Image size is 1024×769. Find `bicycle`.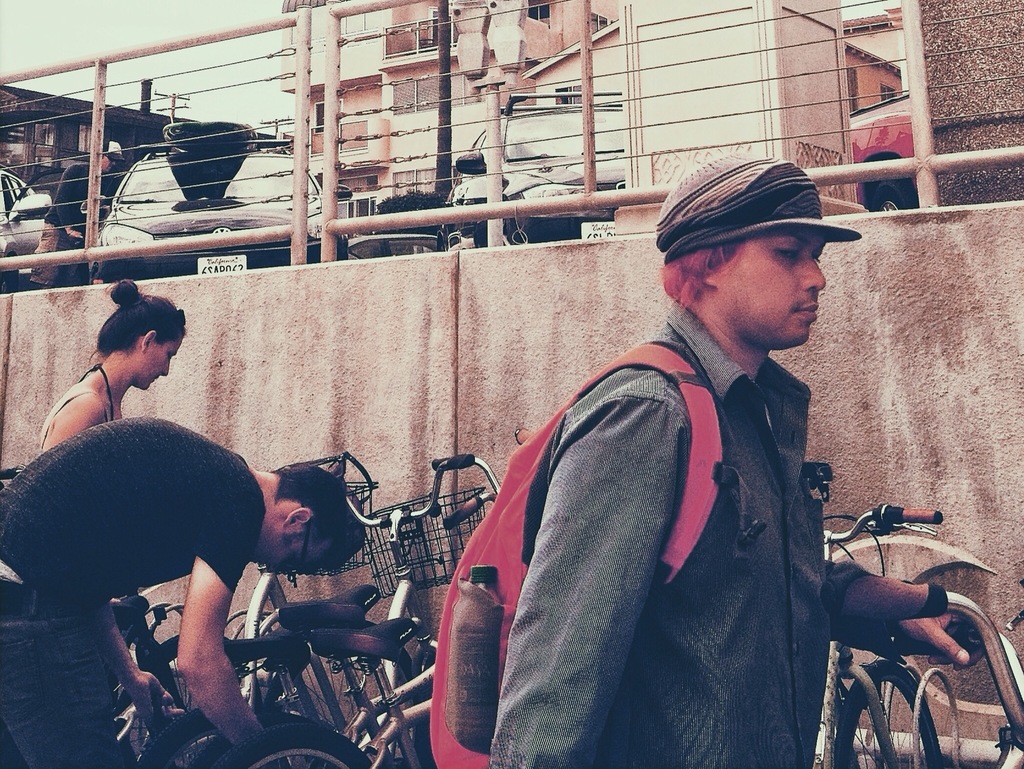
(155, 423, 491, 768).
